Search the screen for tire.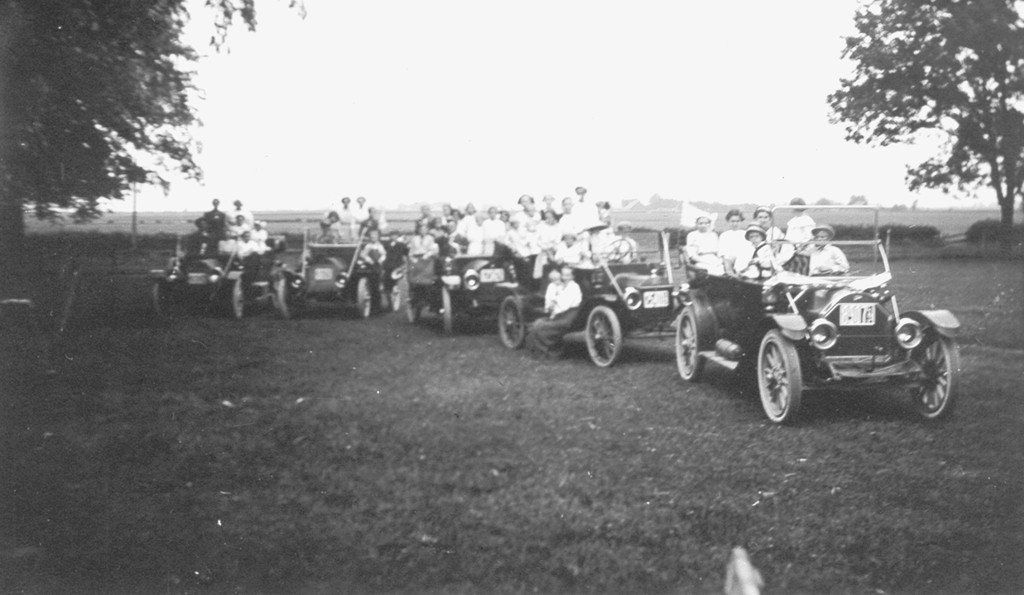
Found at [909, 330, 961, 420].
